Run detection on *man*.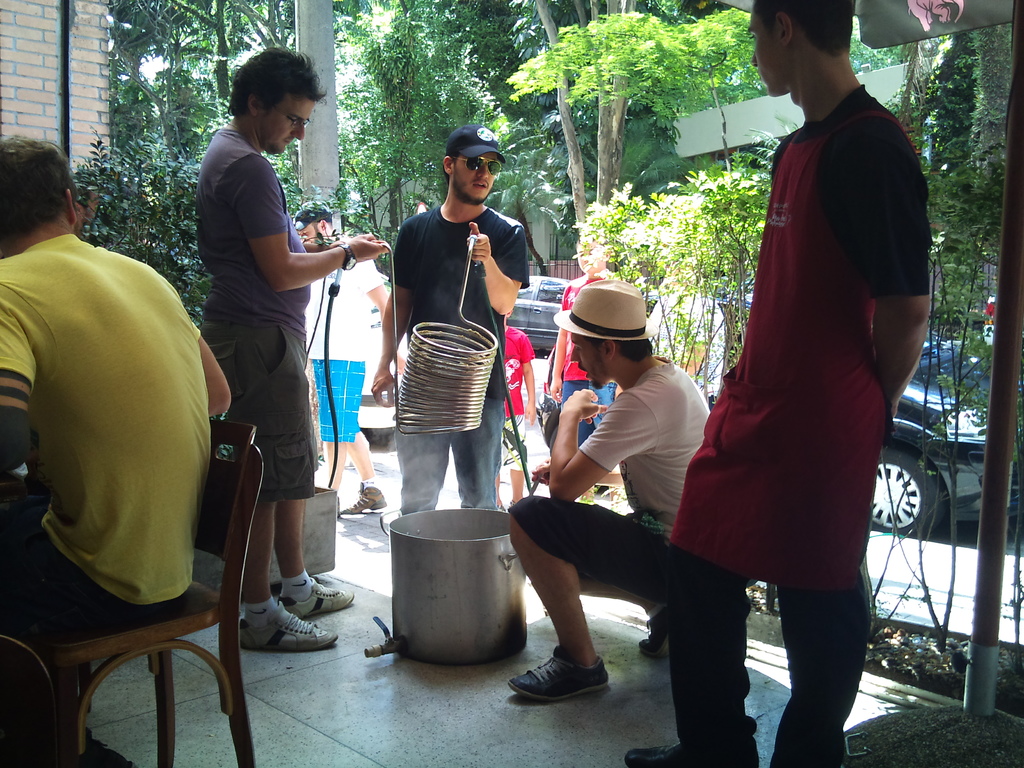
Result: <region>196, 45, 353, 652</region>.
